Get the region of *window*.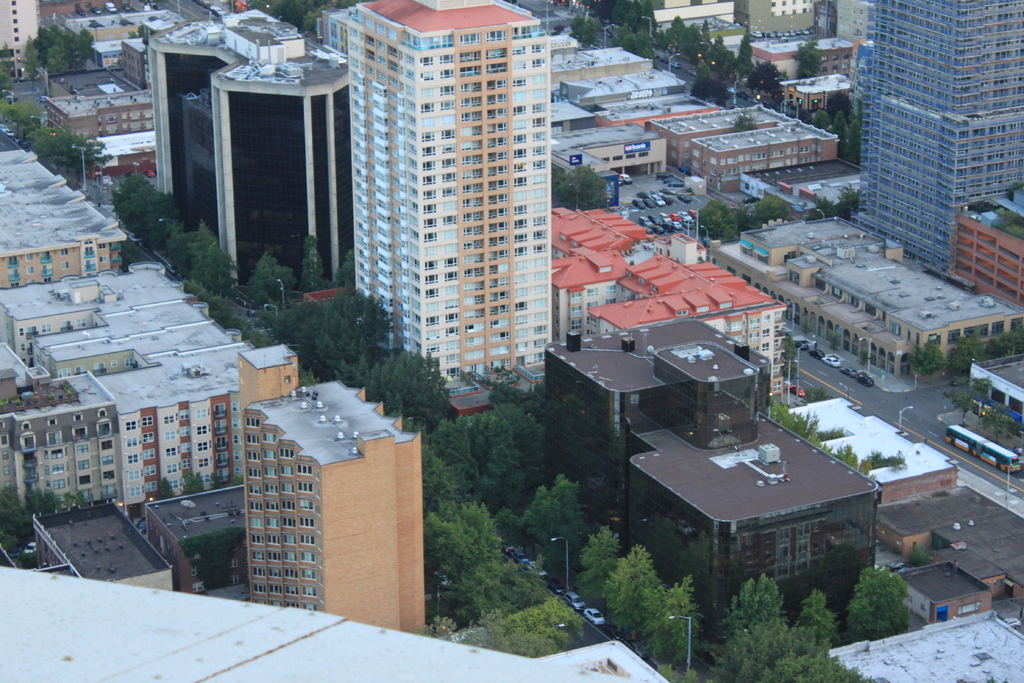
select_region(532, 190, 545, 198).
